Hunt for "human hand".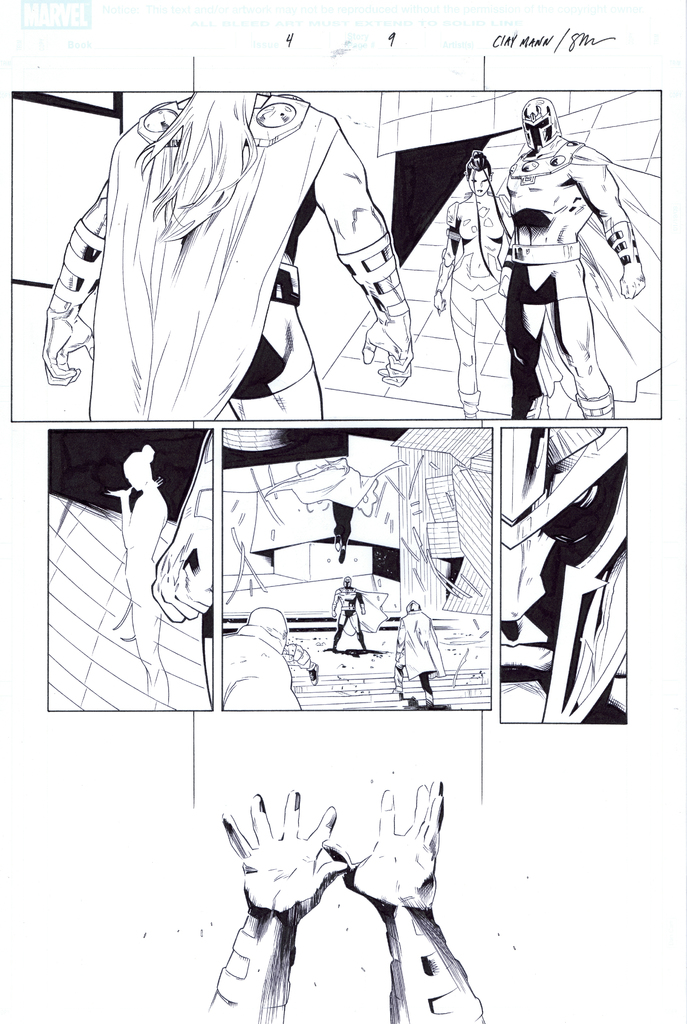
Hunted down at Rect(357, 309, 412, 388).
